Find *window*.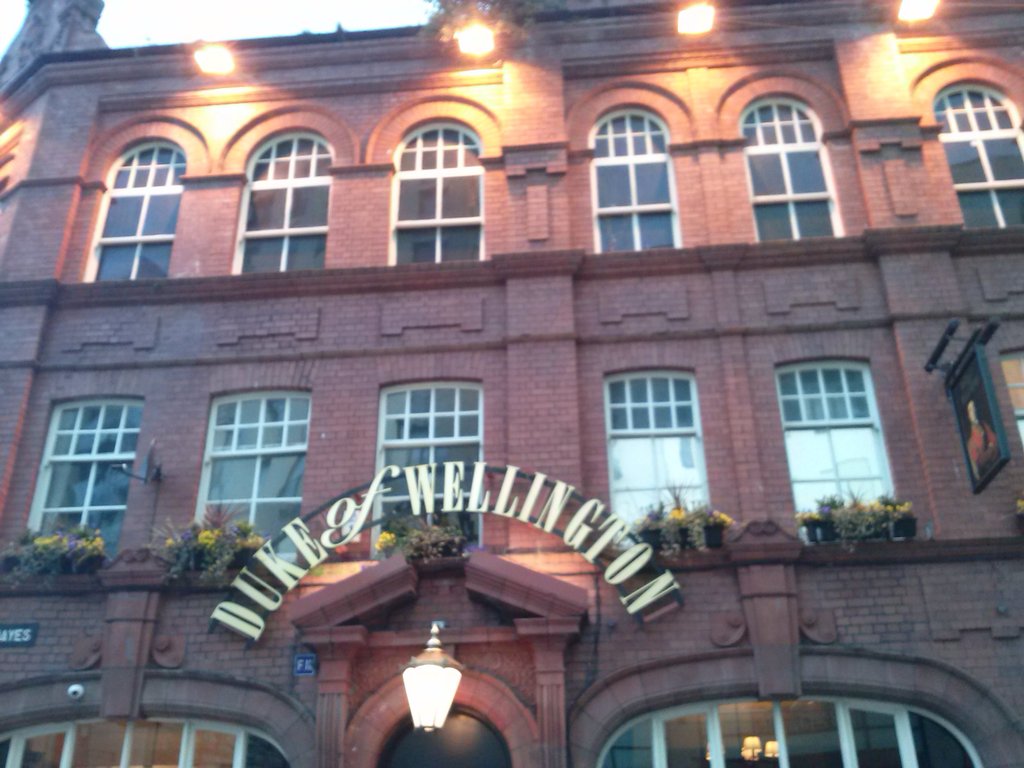
x1=584 y1=104 x2=685 y2=252.
